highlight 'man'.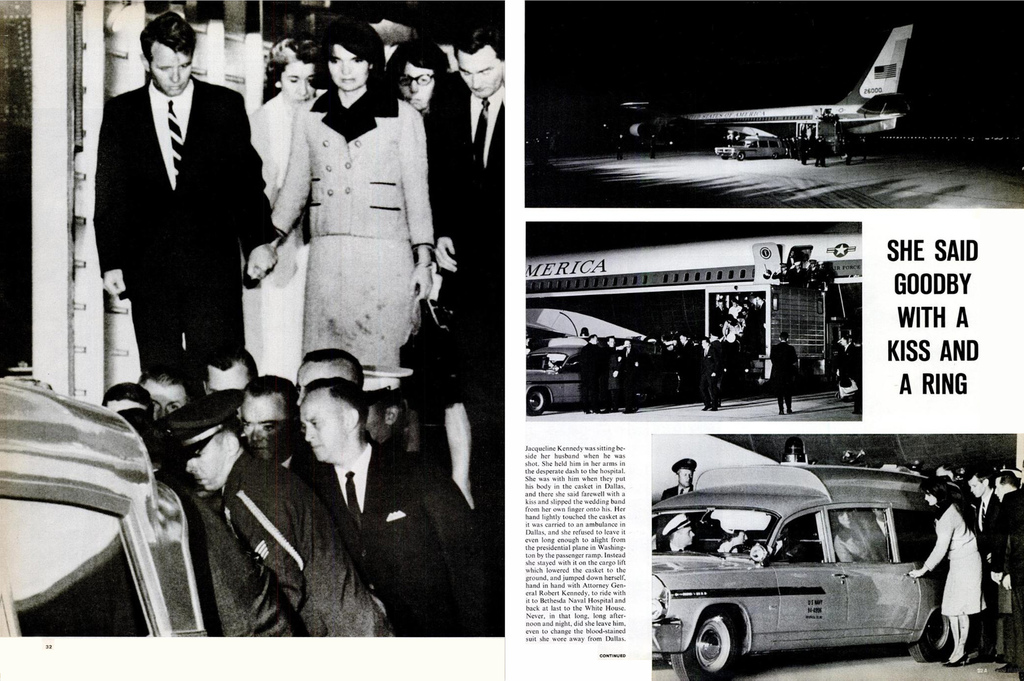
Highlighted region: left=237, top=378, right=307, bottom=477.
